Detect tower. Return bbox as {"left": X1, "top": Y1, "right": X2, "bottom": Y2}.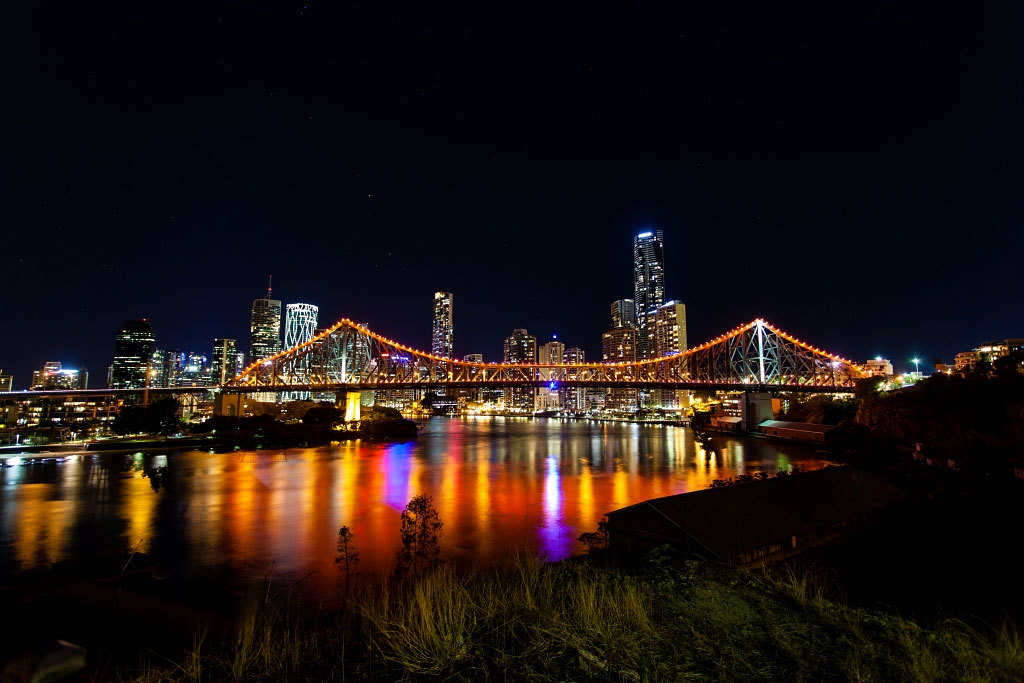
{"left": 543, "top": 340, "right": 563, "bottom": 367}.
